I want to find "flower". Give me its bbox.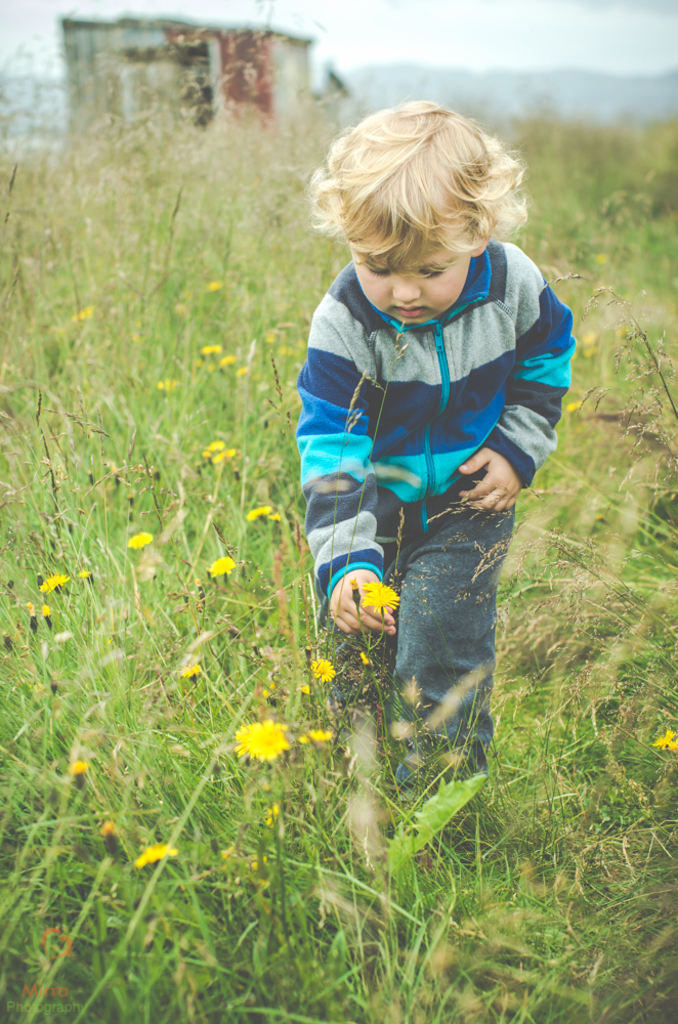
<region>203, 441, 236, 462</region>.
